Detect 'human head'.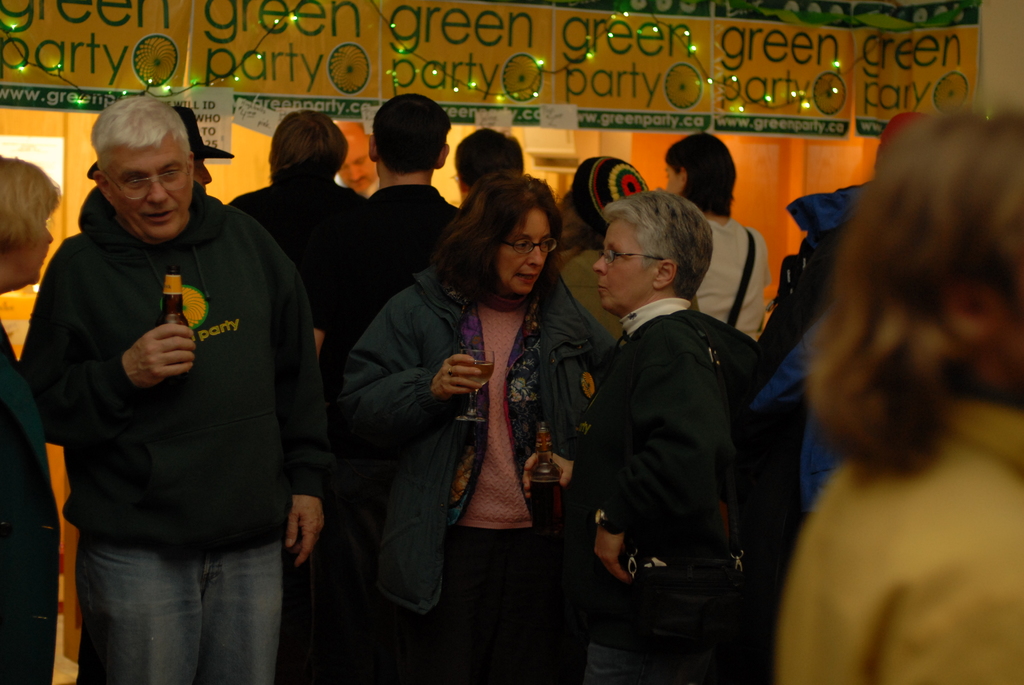
Detected at [left=568, top=154, right=648, bottom=230].
